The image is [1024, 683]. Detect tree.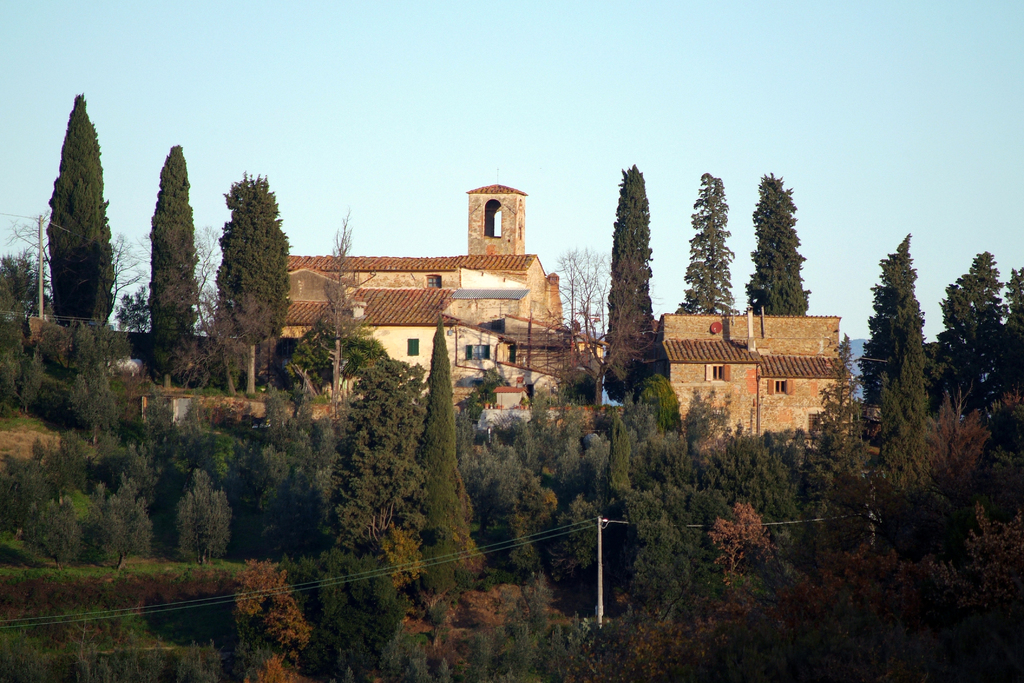
Detection: BBox(635, 372, 680, 437).
